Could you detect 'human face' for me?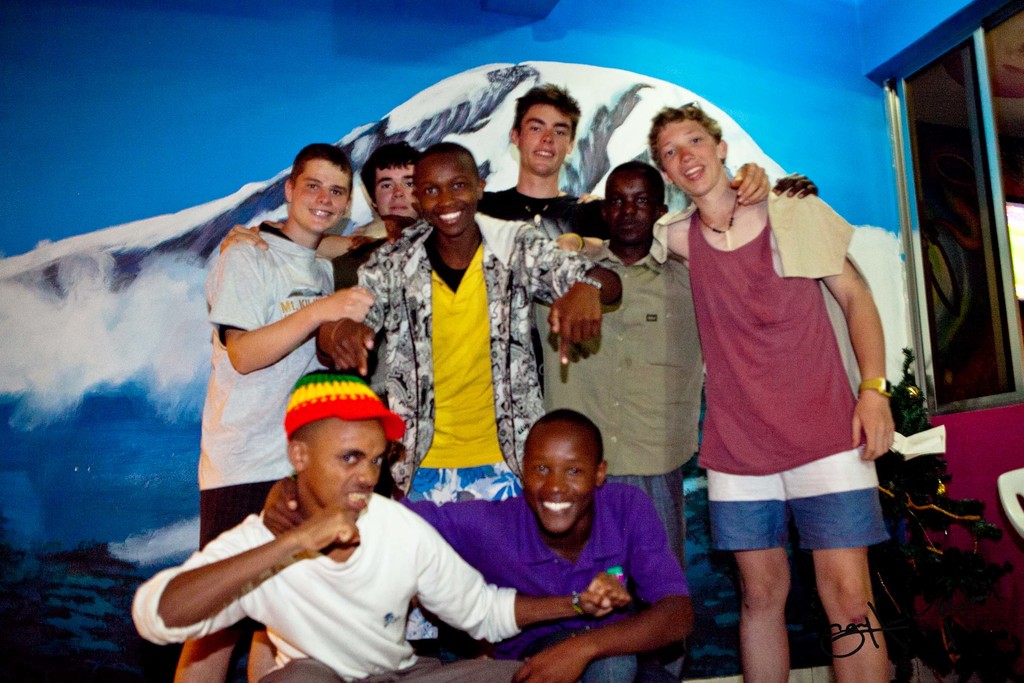
Detection result: [x1=515, y1=100, x2=575, y2=176].
